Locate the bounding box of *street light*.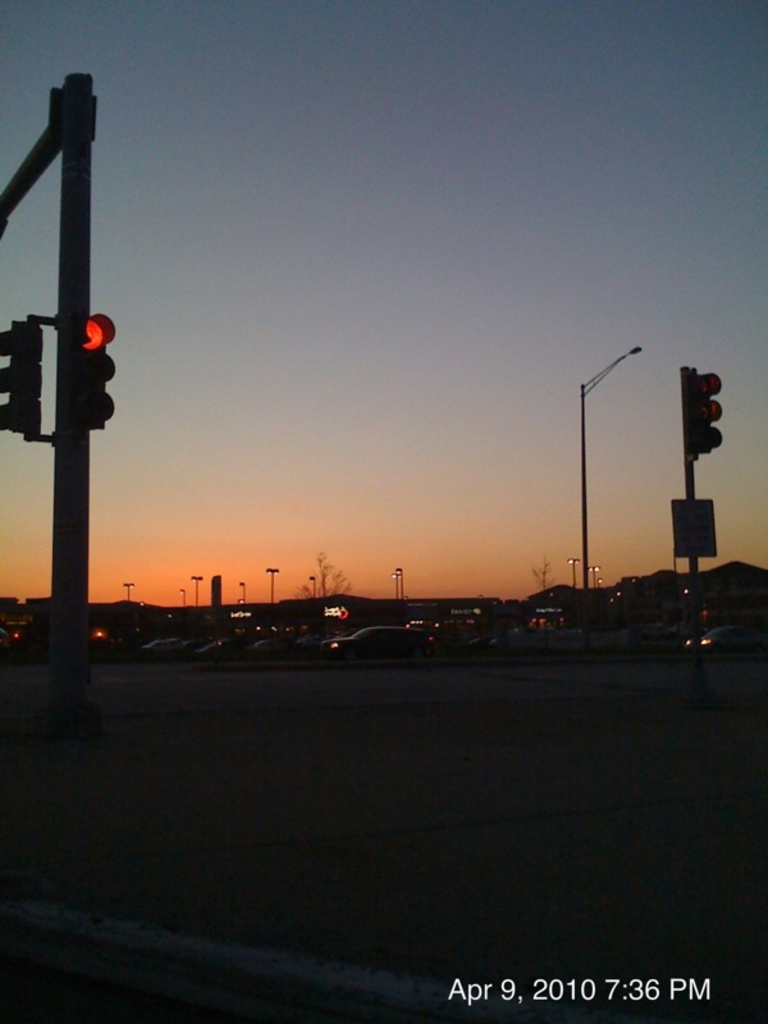
Bounding box: 193,572,207,612.
